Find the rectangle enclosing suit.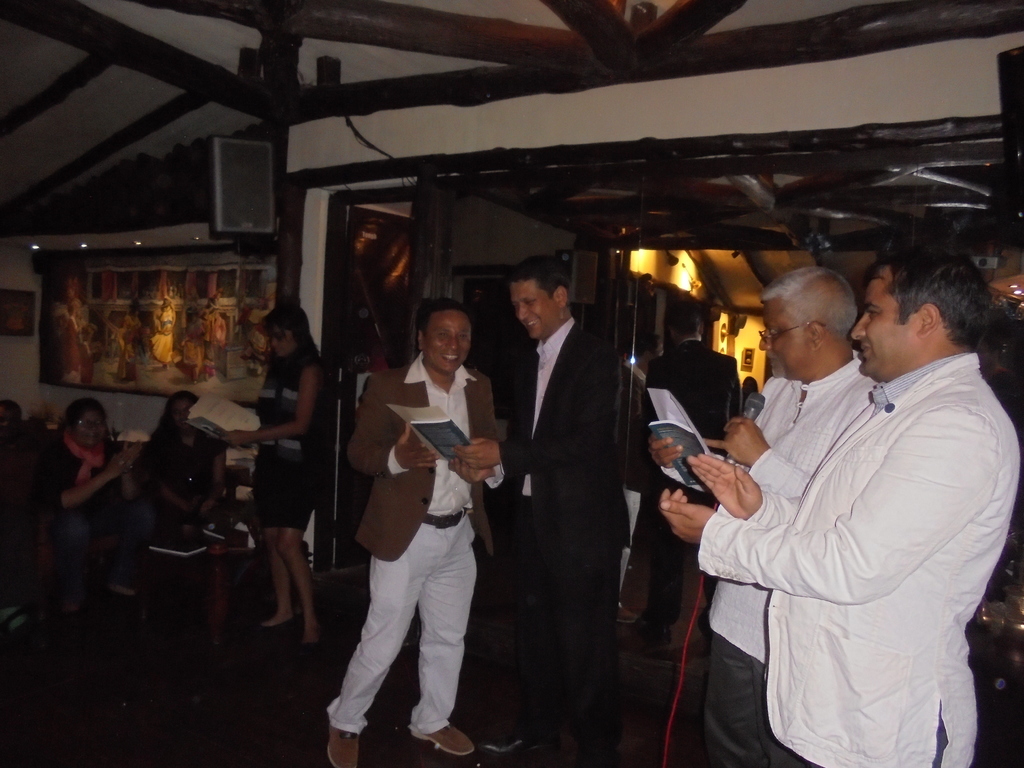
bbox(490, 249, 644, 753).
